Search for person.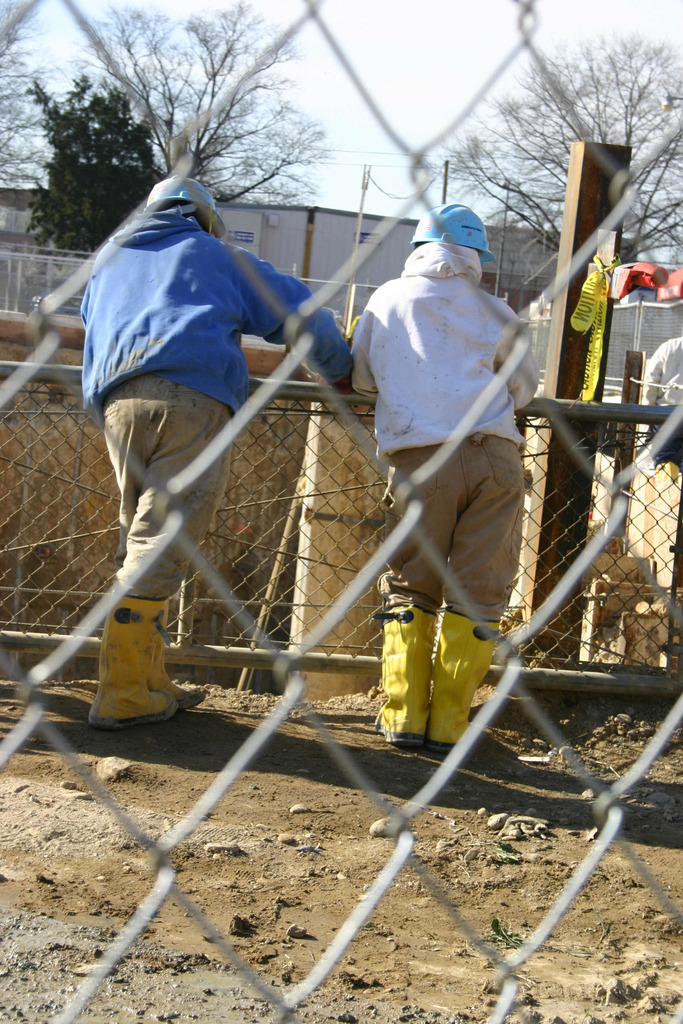
Found at [x1=639, y1=338, x2=682, y2=466].
